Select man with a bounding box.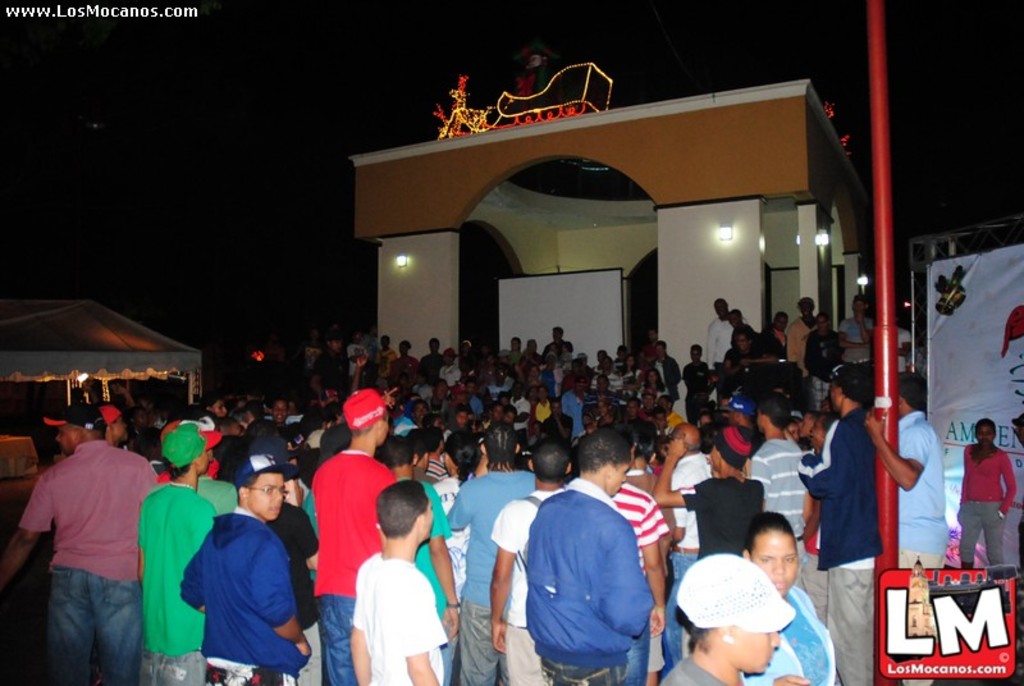
box(662, 424, 726, 685).
